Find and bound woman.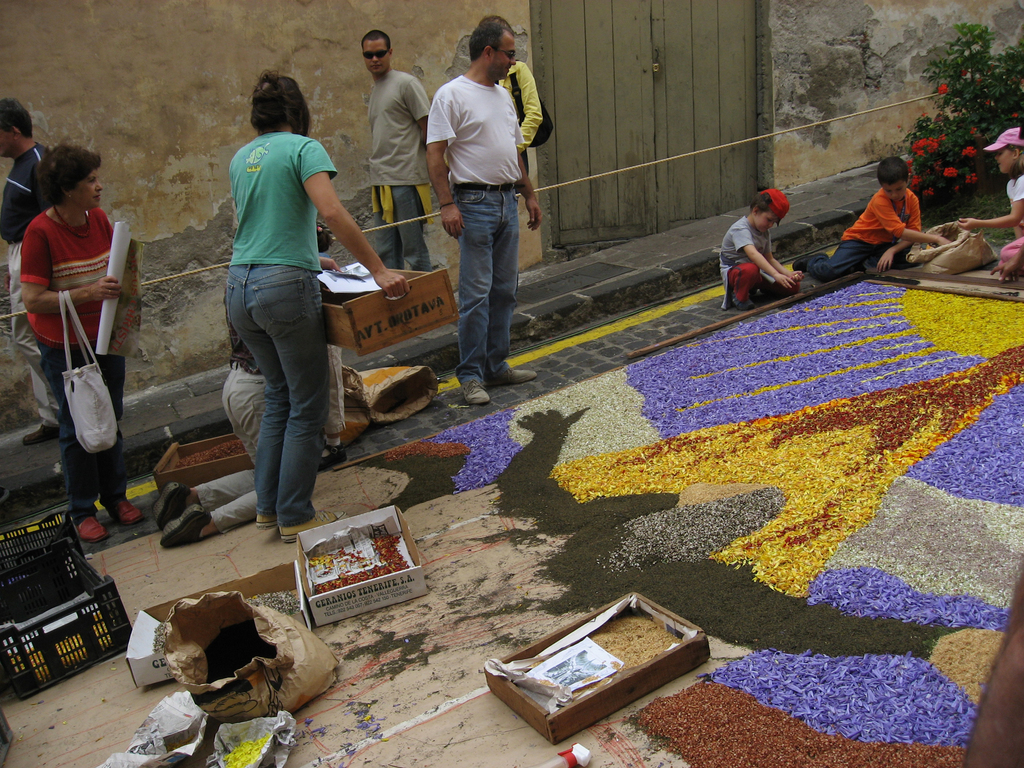
Bound: left=13, top=127, right=128, bottom=542.
